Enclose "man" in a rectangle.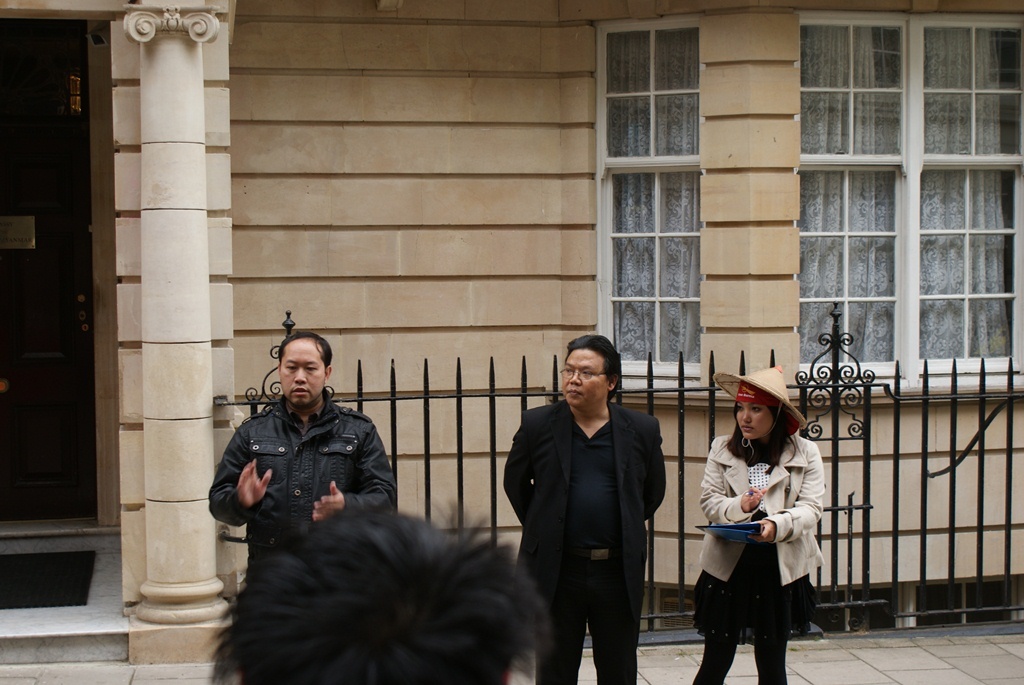
Rect(505, 325, 674, 679).
